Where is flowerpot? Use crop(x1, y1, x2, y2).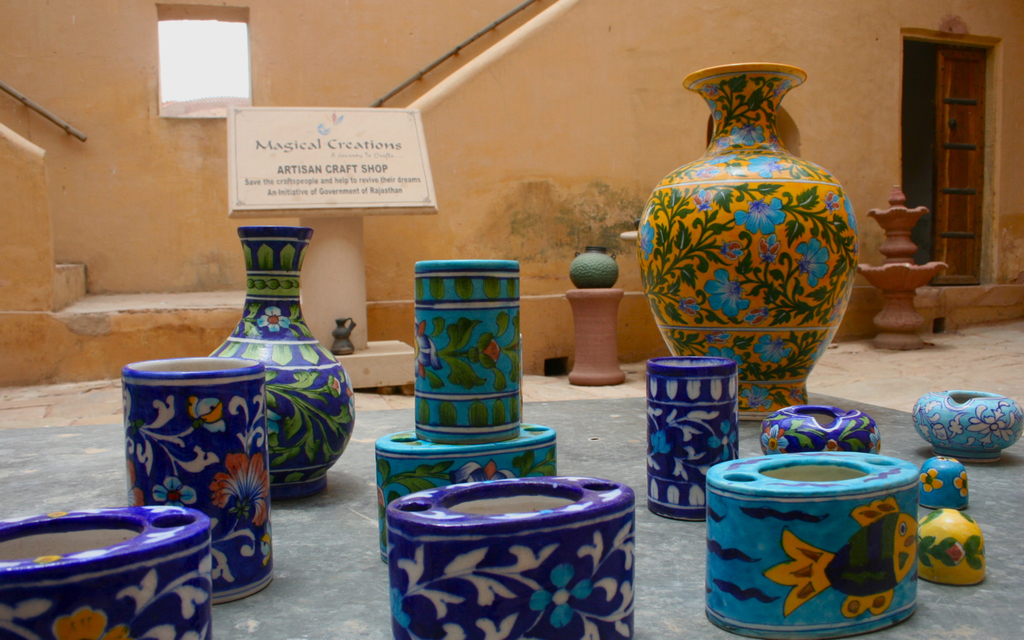
crop(209, 222, 353, 493).
